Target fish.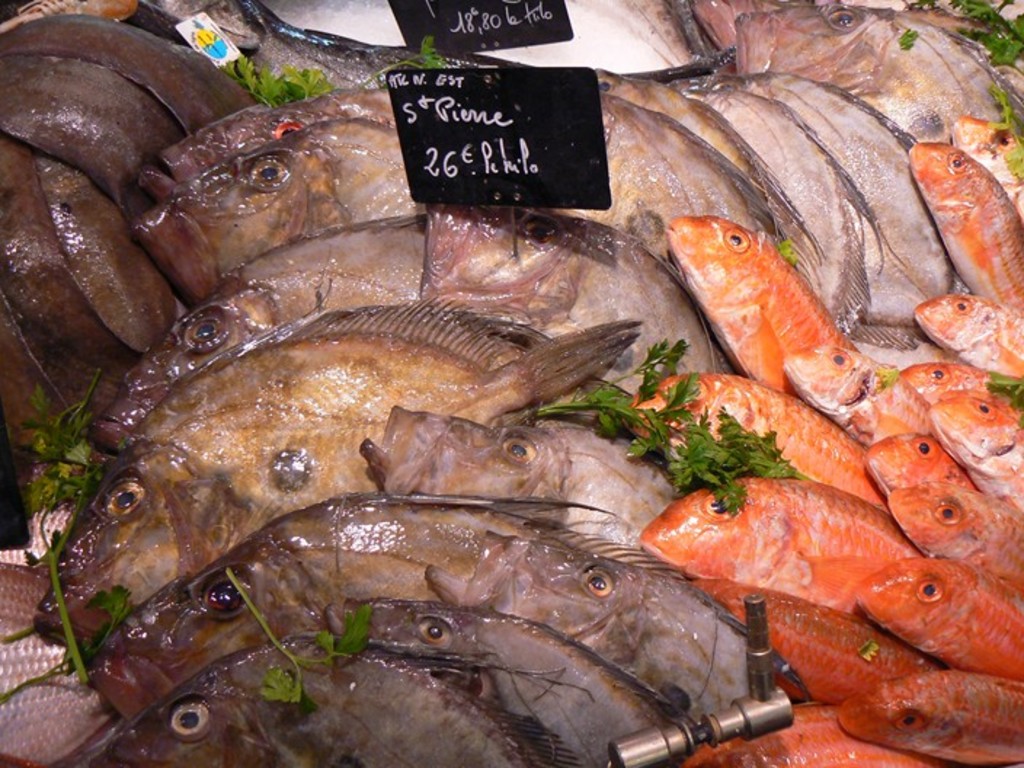
Target region: box=[867, 428, 977, 502].
